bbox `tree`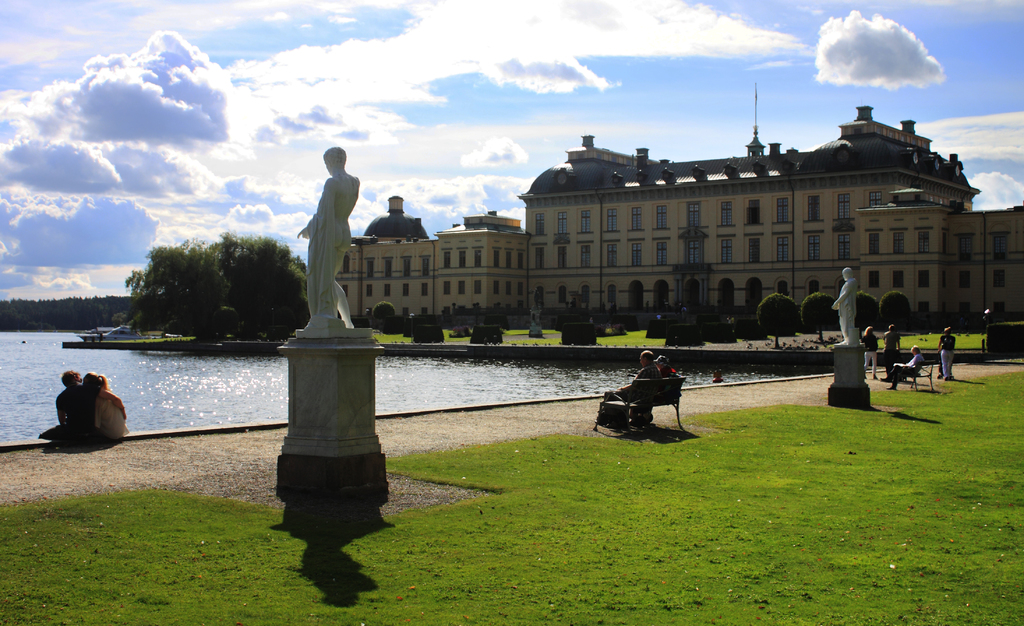
(left=876, top=293, right=913, bottom=335)
